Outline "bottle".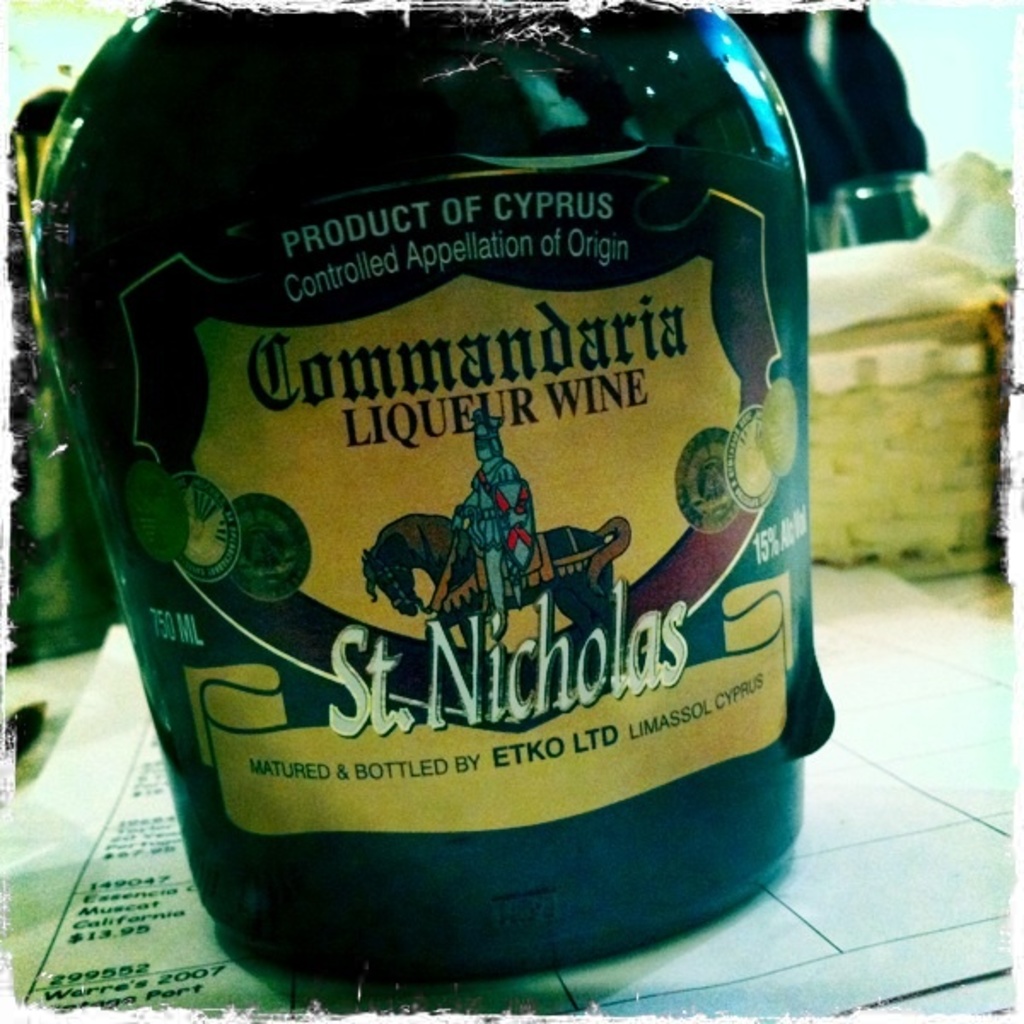
Outline: l=0, t=2, r=903, b=973.
